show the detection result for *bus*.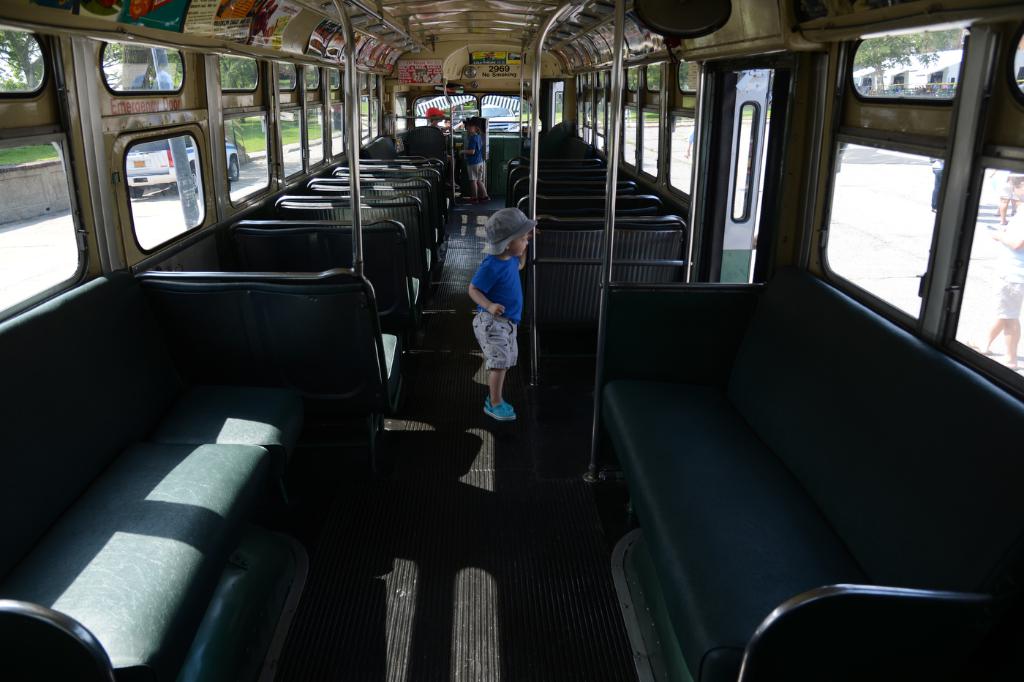
BBox(0, 0, 1023, 681).
